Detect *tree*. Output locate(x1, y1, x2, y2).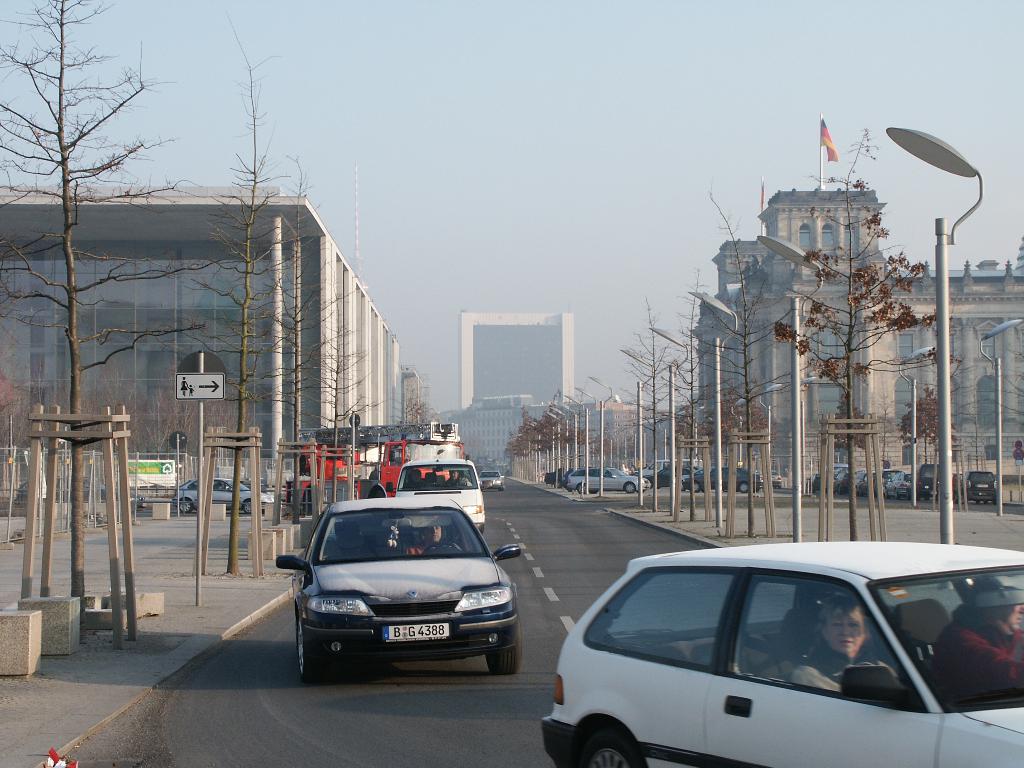
locate(990, 328, 1023, 505).
